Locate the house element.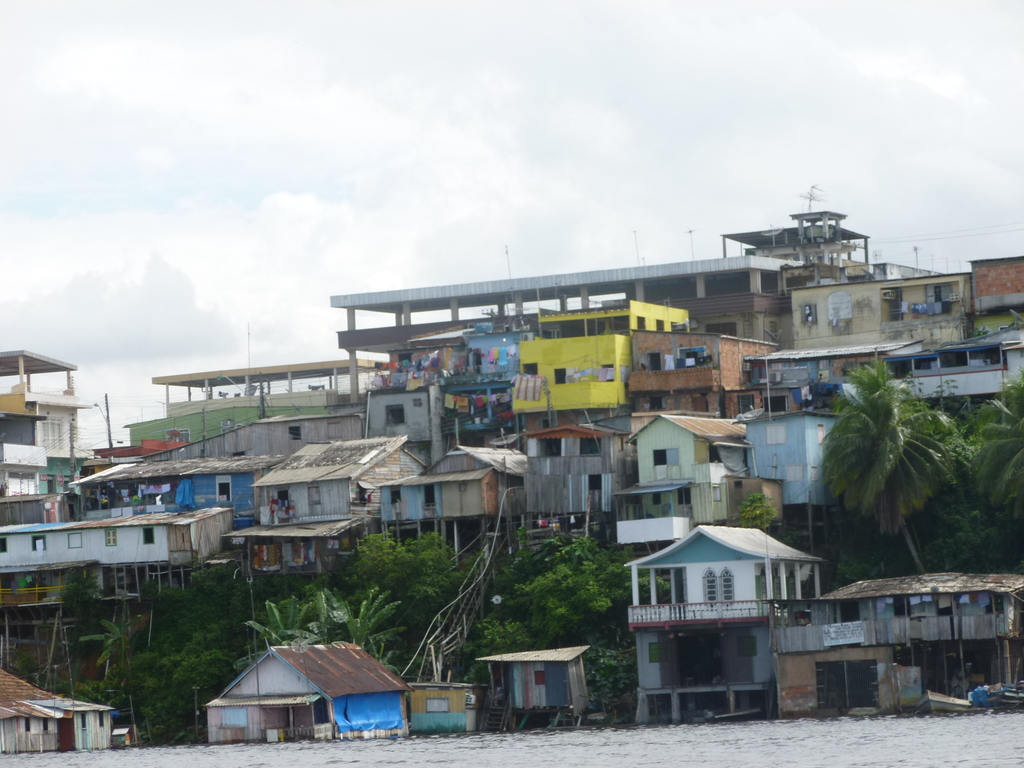
Element bbox: crop(628, 419, 784, 522).
